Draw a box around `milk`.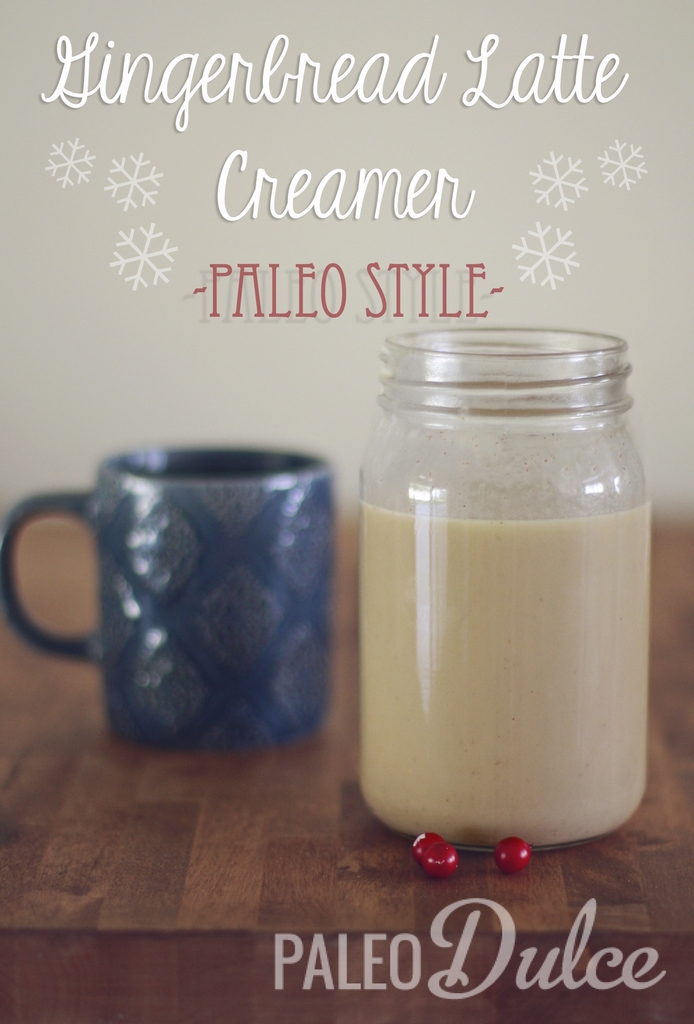
x1=350 y1=496 x2=652 y2=855.
